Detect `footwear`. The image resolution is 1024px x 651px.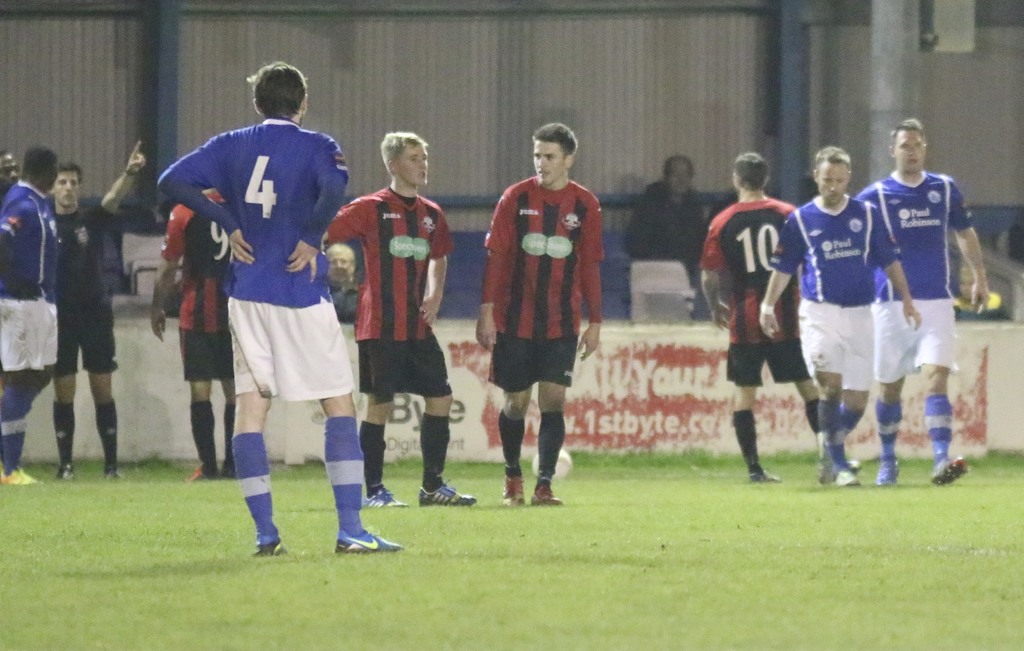
<region>53, 463, 75, 484</region>.
